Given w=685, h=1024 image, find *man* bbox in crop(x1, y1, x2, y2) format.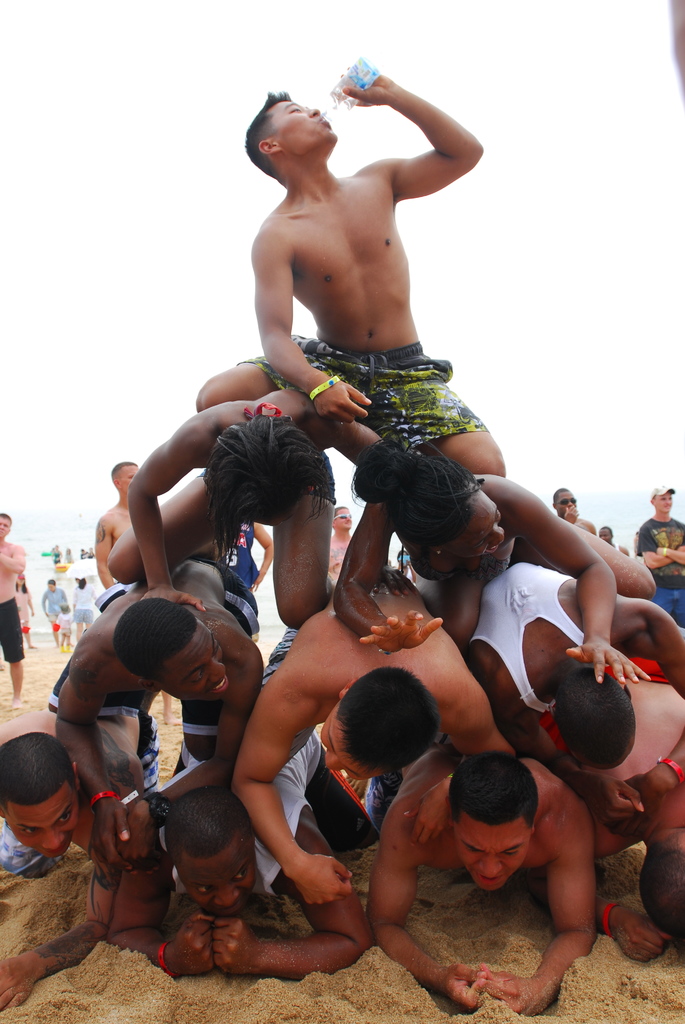
crop(555, 662, 684, 968).
